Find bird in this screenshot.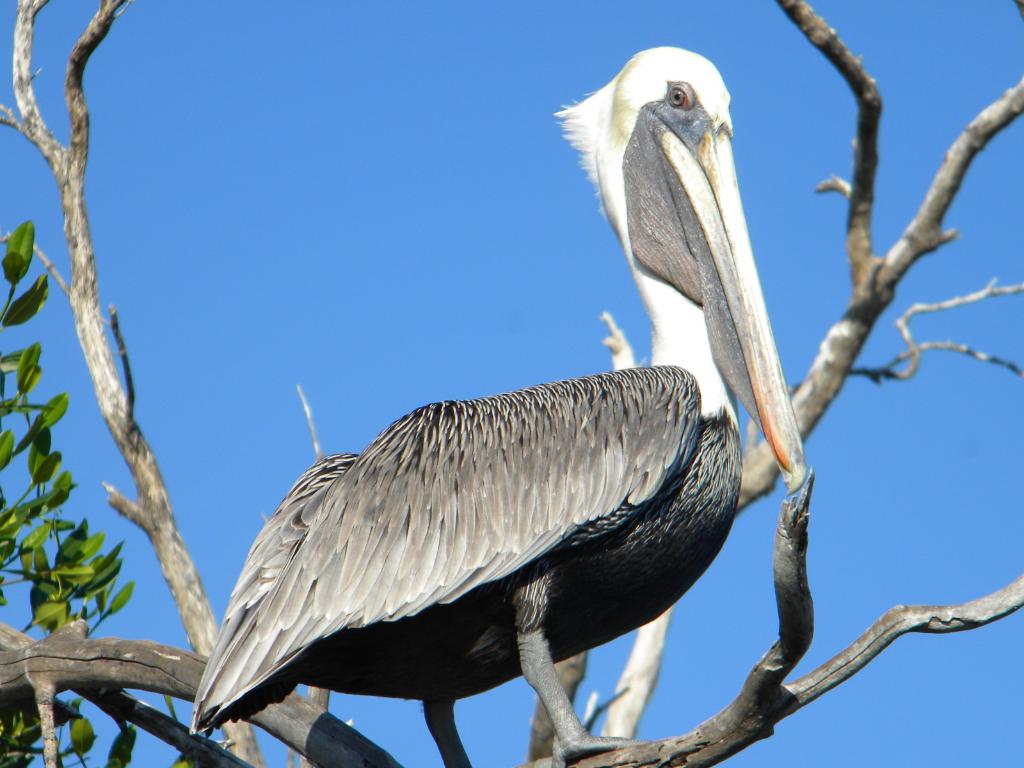
The bounding box for bird is rect(184, 43, 808, 767).
